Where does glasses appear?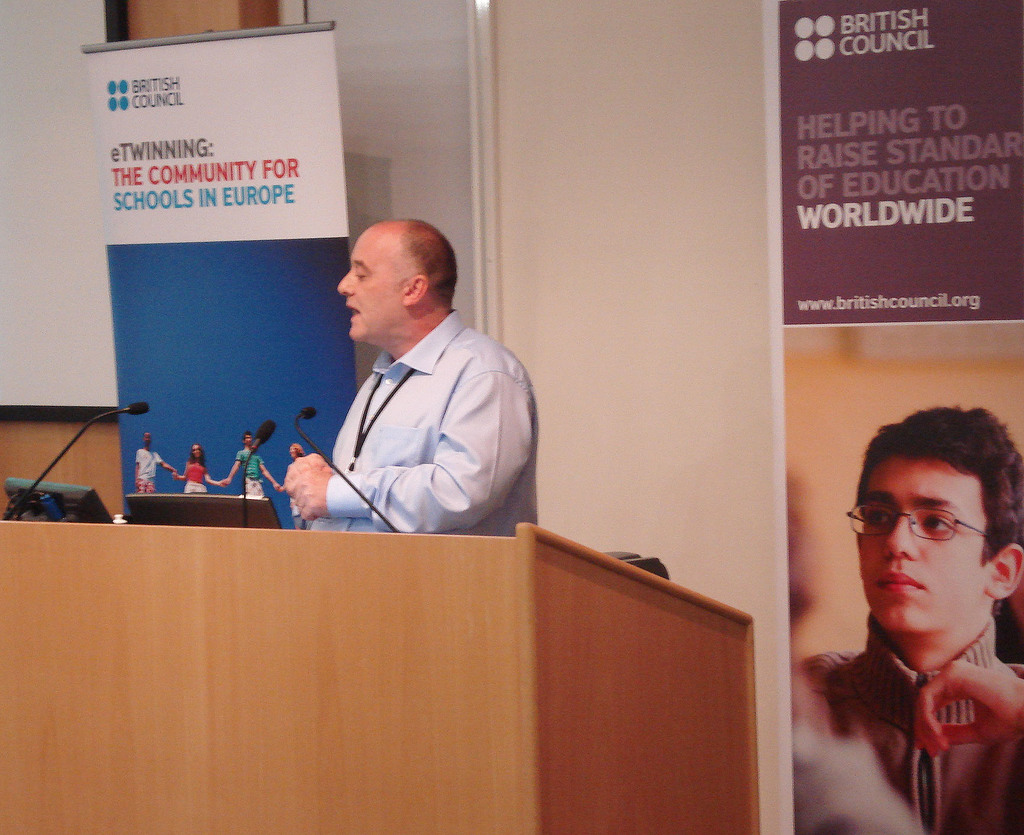
Appears at (836, 490, 990, 546).
